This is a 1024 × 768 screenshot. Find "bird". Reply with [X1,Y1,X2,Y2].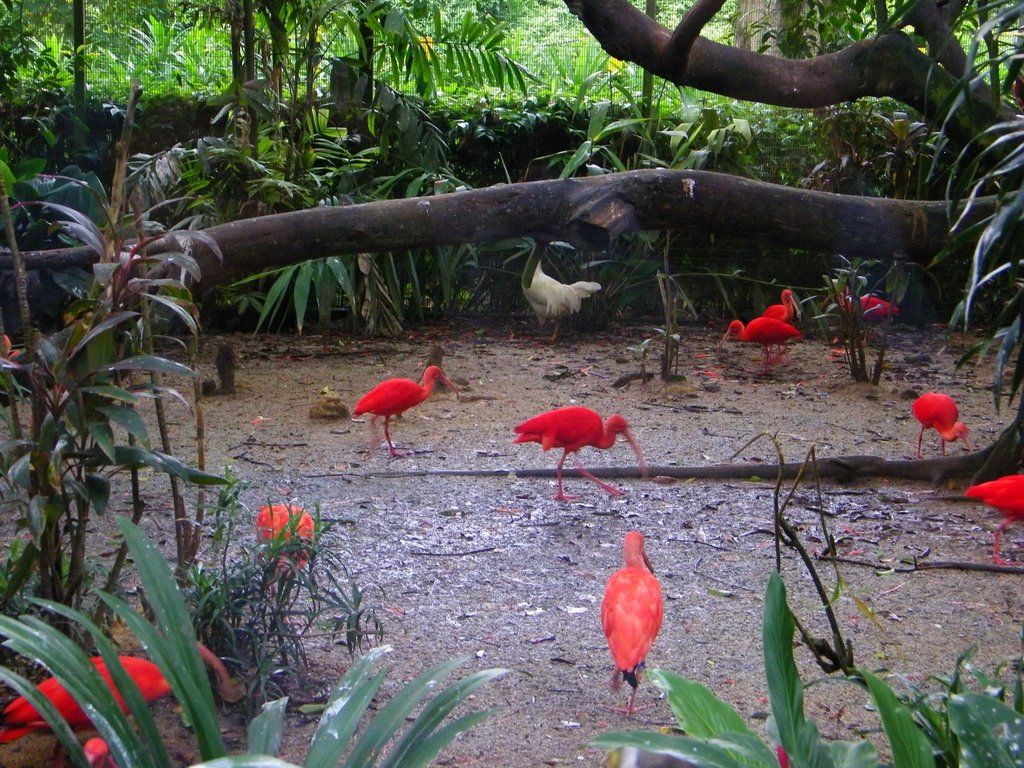
[956,475,1023,569].
